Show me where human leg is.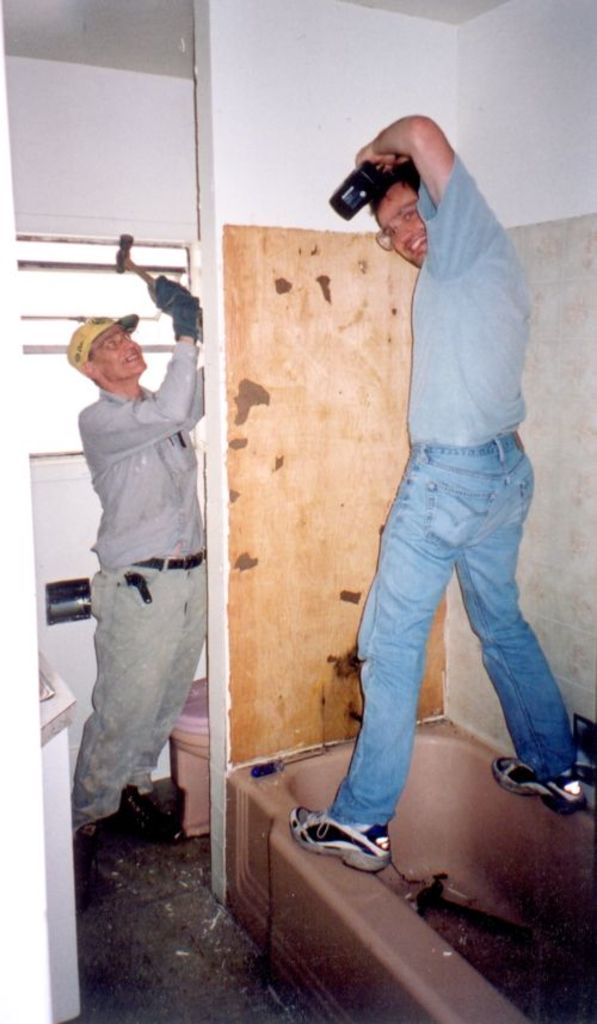
human leg is at l=121, t=558, r=209, b=848.
